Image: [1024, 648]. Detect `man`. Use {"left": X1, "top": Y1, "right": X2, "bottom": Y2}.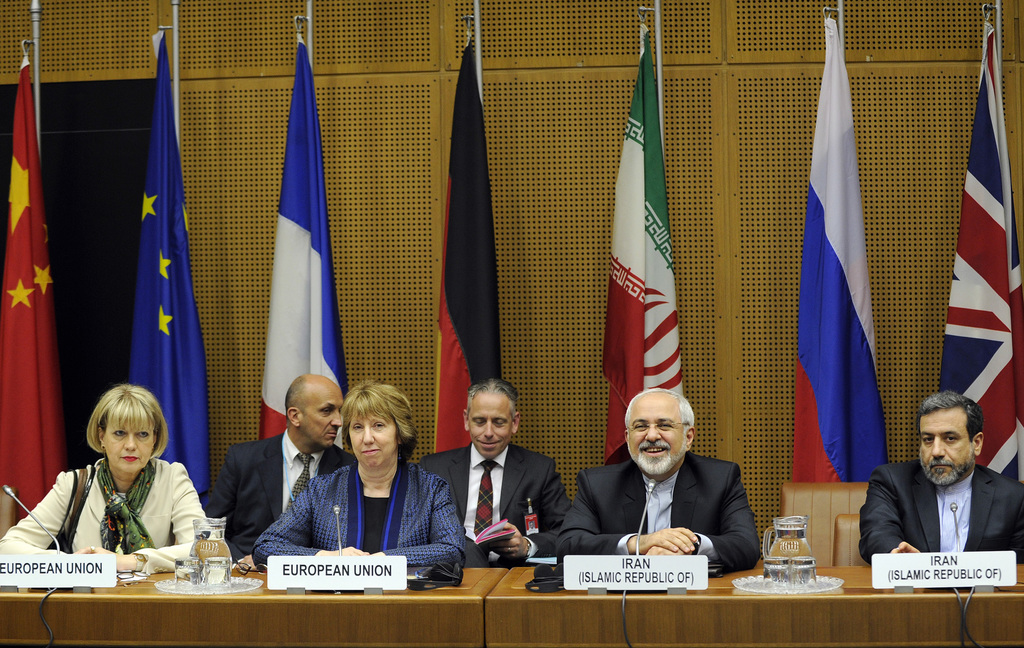
{"left": 414, "top": 381, "right": 569, "bottom": 561}.
